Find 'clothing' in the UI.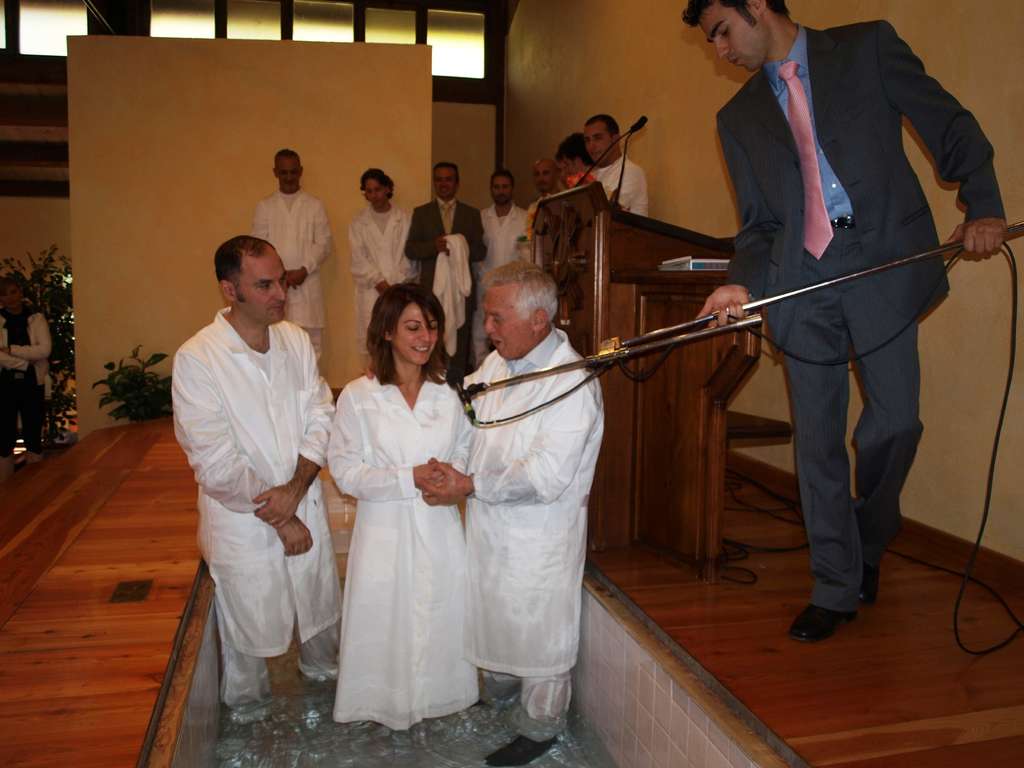
UI element at <region>449, 326, 596, 726</region>.
